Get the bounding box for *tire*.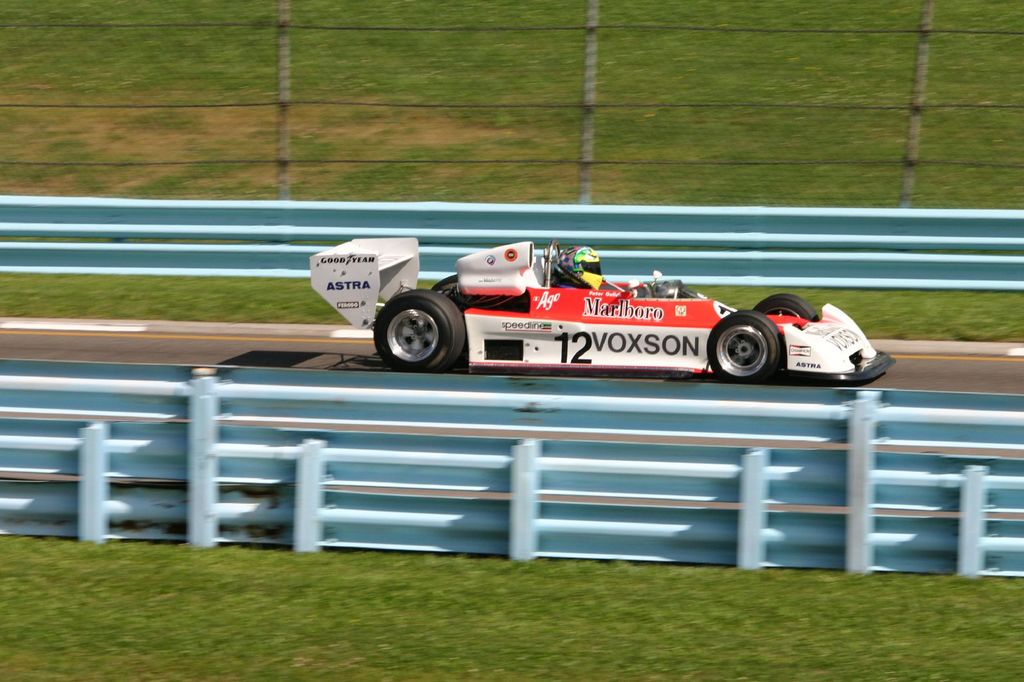
bbox(753, 294, 822, 320).
